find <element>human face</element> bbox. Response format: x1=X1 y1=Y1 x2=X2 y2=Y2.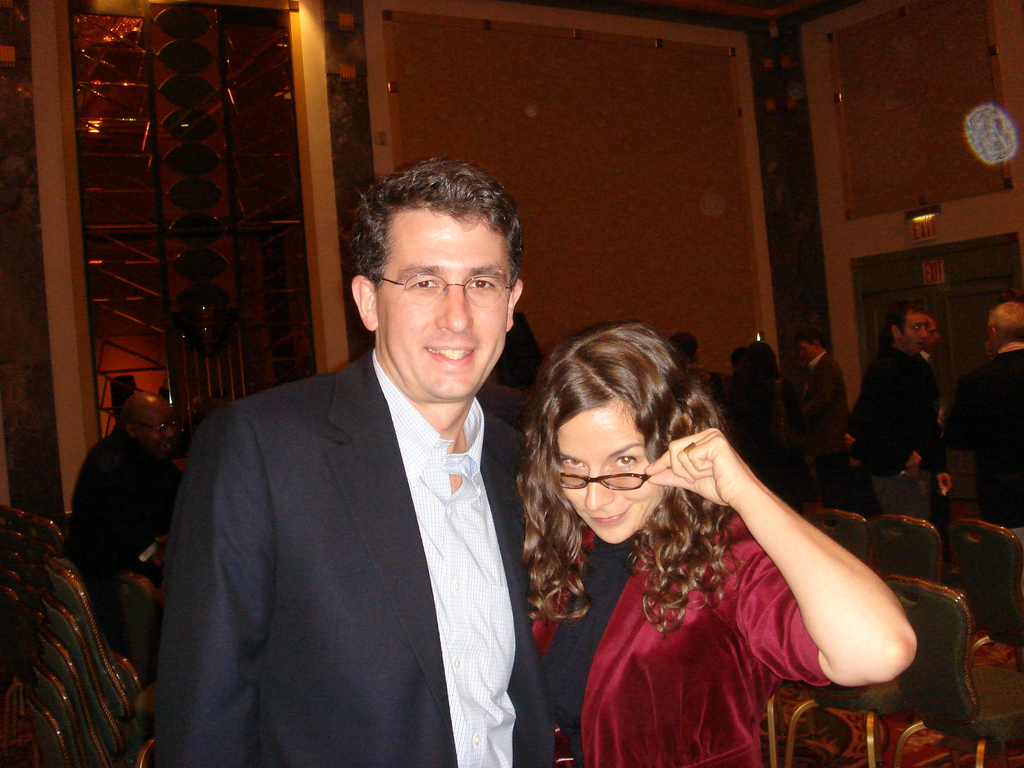
x1=558 y1=394 x2=665 y2=541.
